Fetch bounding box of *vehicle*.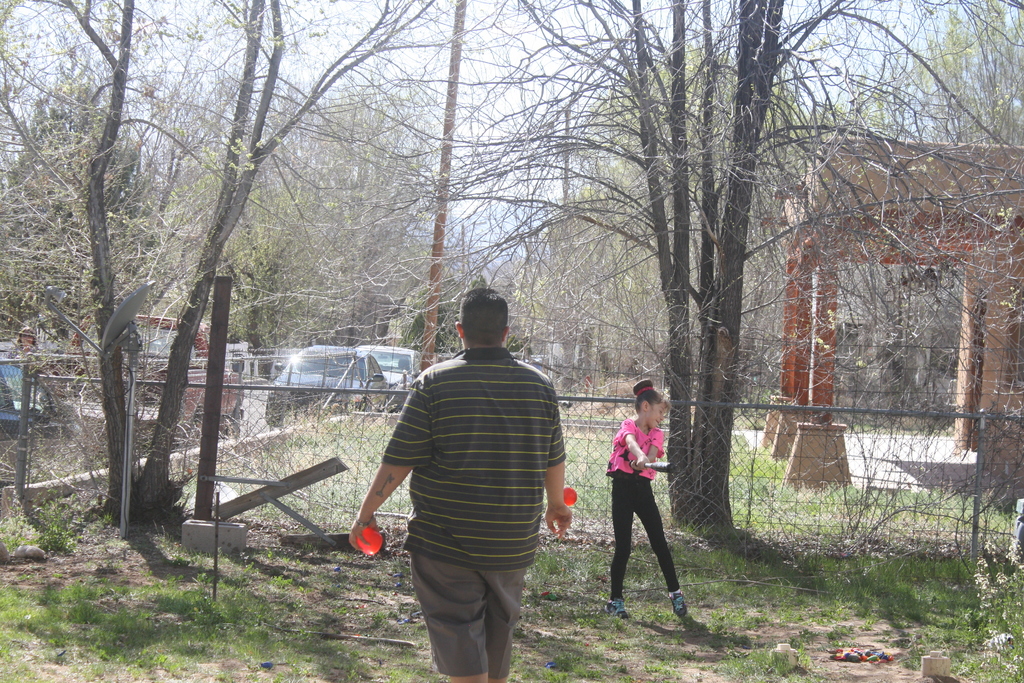
Bbox: [351, 336, 428, 403].
